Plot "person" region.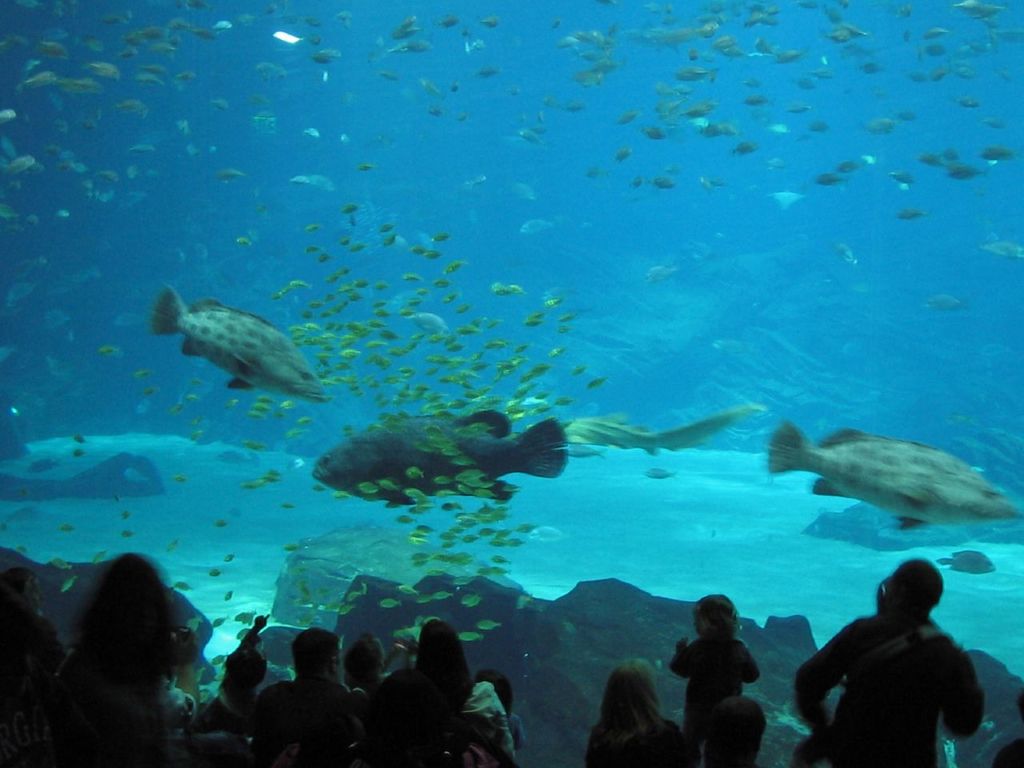
Plotted at <region>586, 662, 664, 767</region>.
